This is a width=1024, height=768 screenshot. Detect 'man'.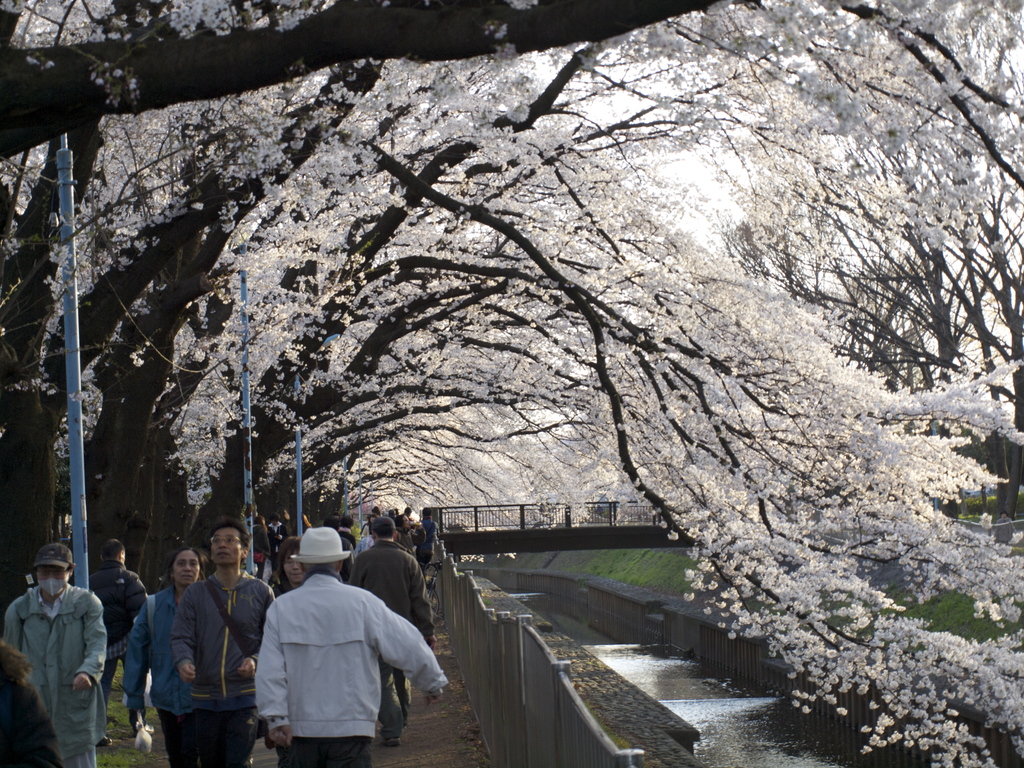
box(4, 538, 112, 767).
